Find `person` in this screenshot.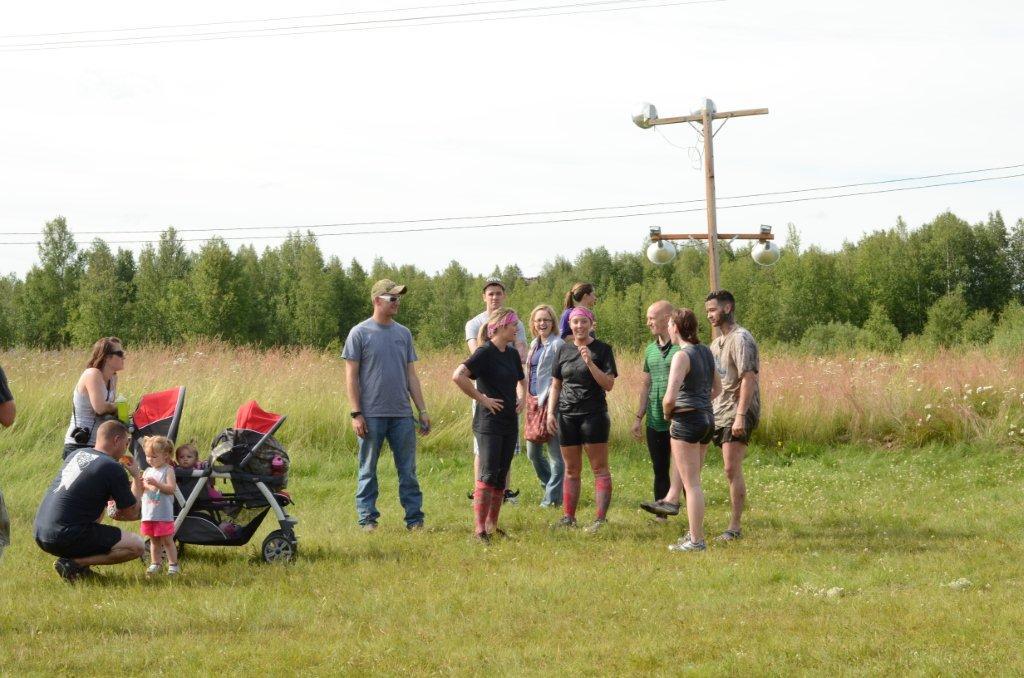
The bounding box for `person` is box=[62, 332, 133, 455].
